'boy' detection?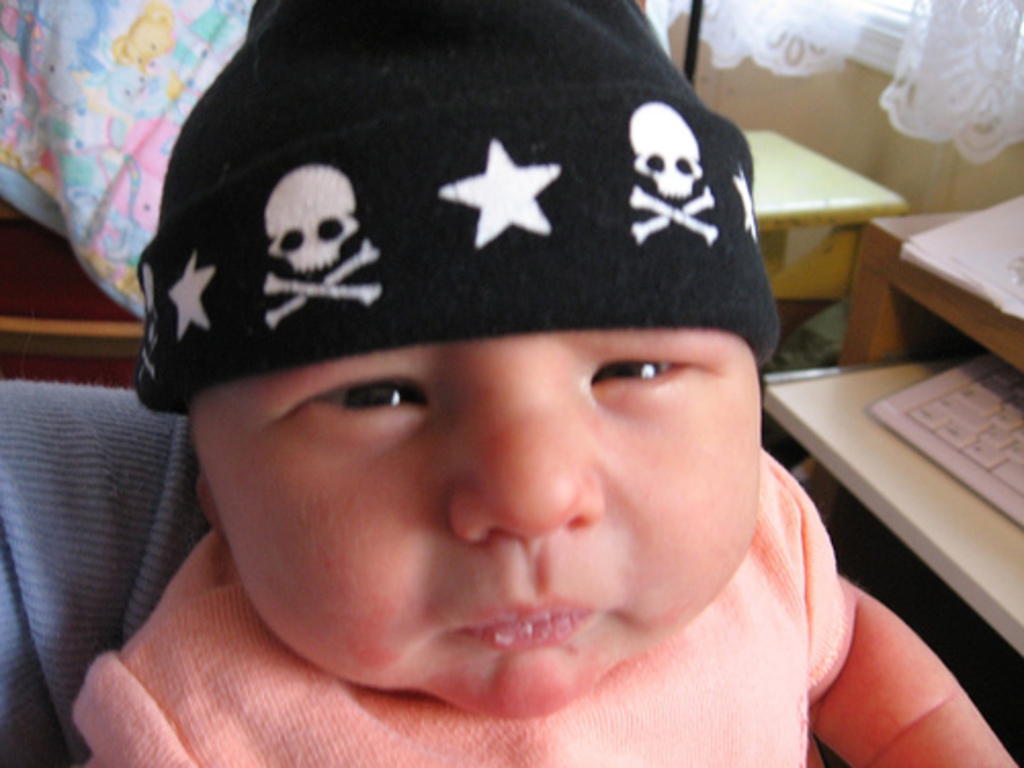
{"x1": 66, "y1": 74, "x2": 915, "y2": 766}
